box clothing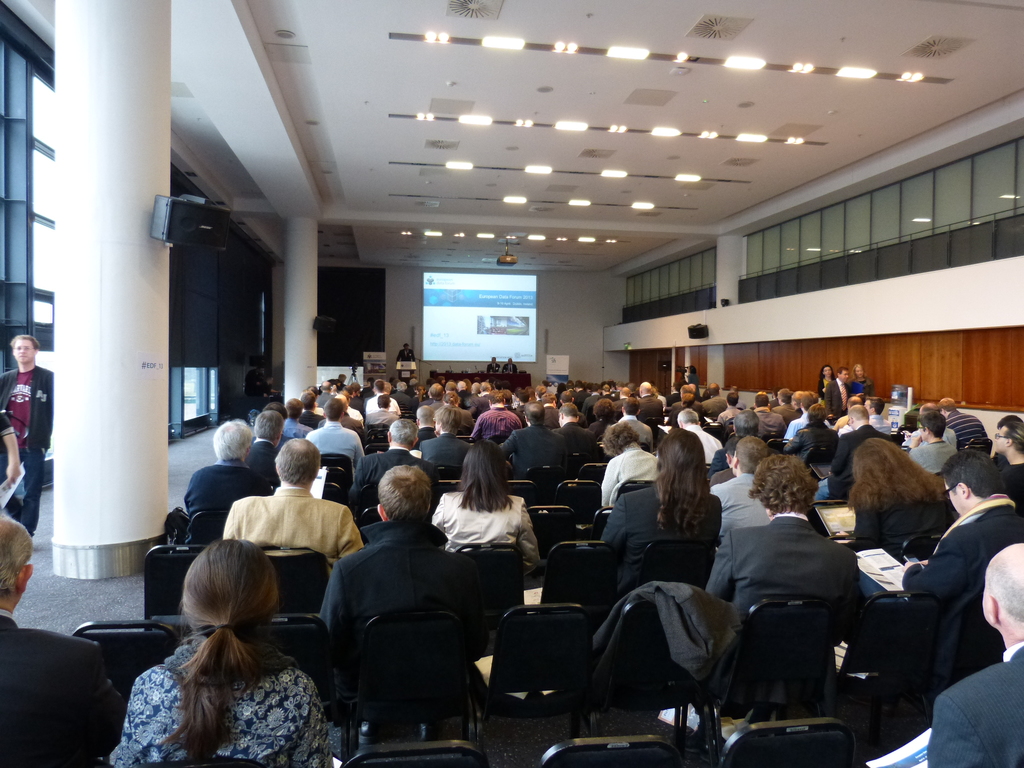
box=[177, 456, 275, 548]
